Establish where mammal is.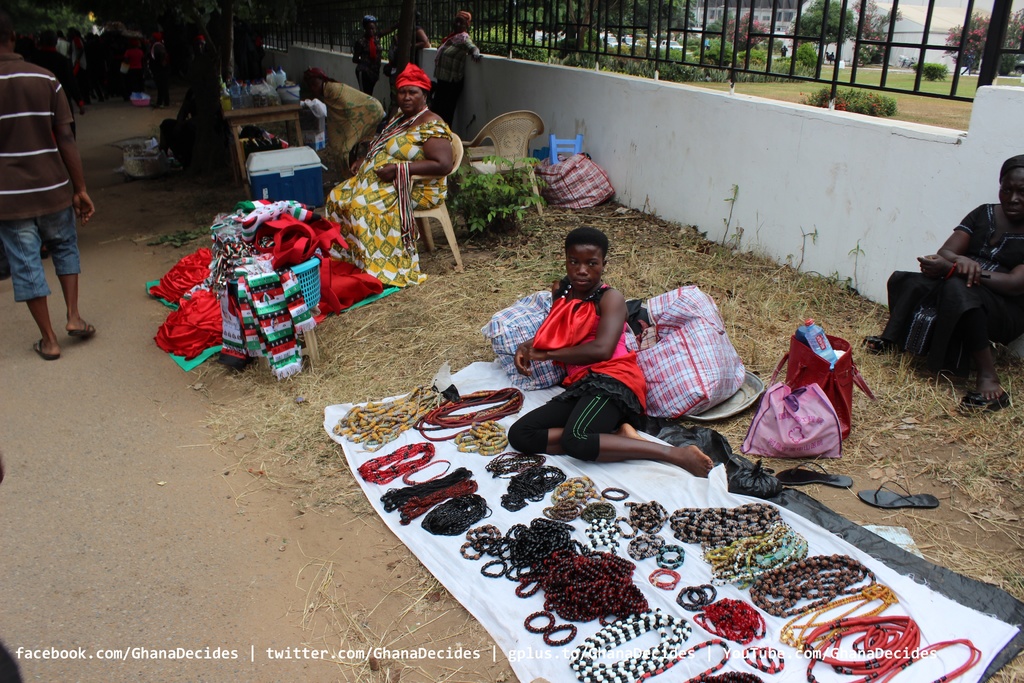
Established at BBox(350, 12, 394, 101).
